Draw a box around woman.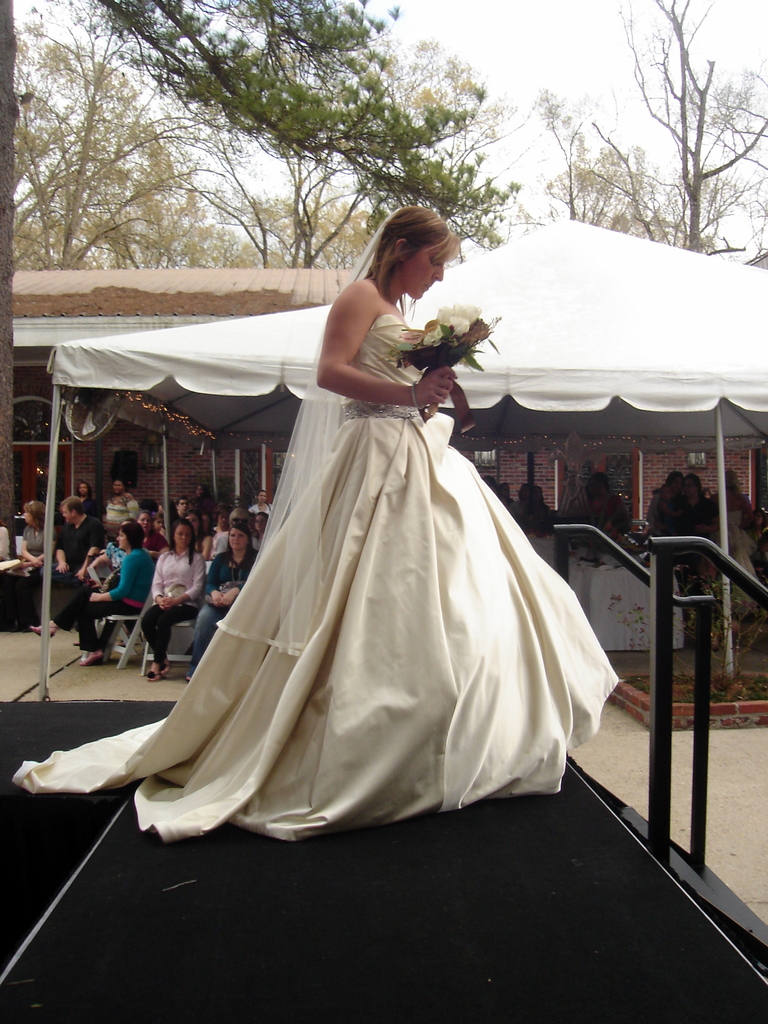
select_region(7, 499, 54, 629).
